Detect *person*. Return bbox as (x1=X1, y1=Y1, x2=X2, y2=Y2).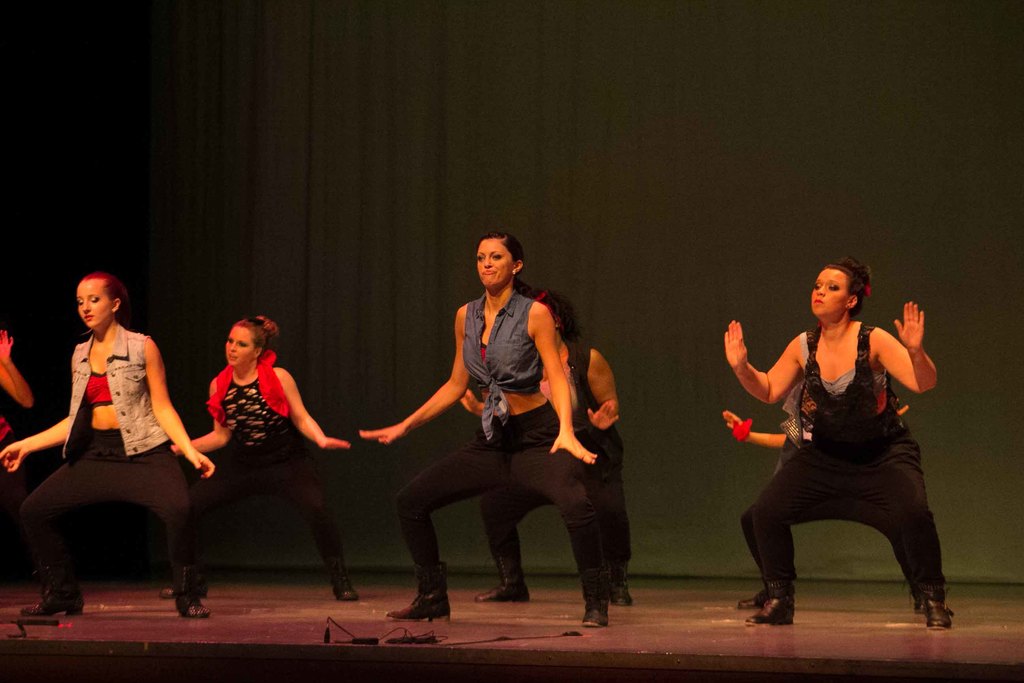
(x1=168, y1=311, x2=351, y2=605).
